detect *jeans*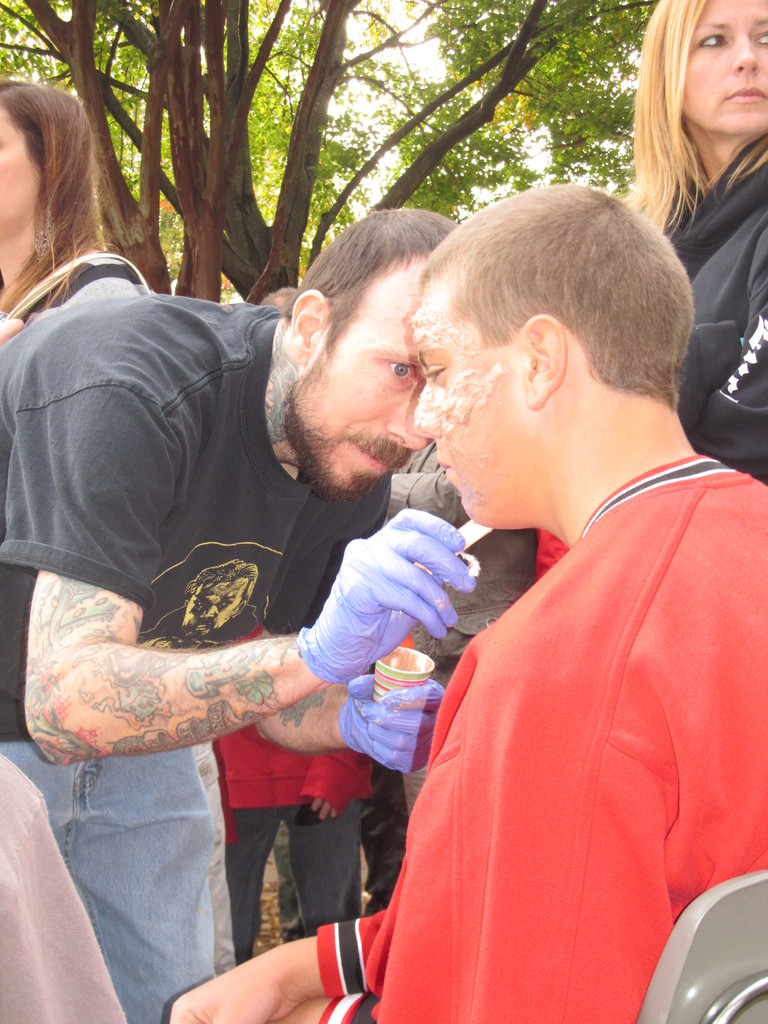
detection(0, 737, 216, 1022)
